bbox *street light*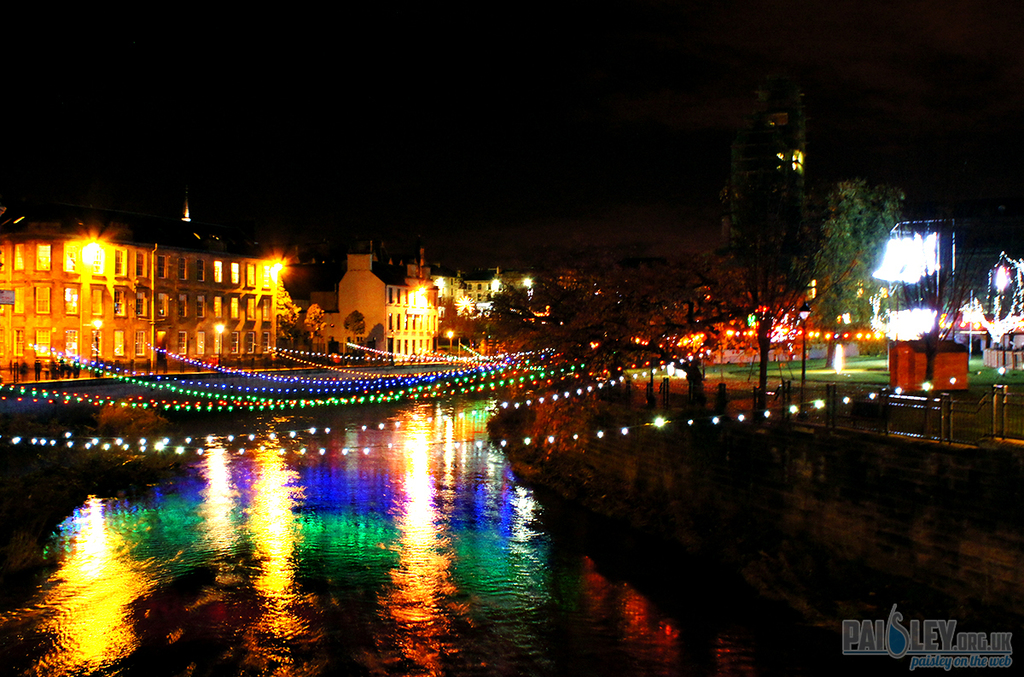
rect(443, 327, 453, 356)
